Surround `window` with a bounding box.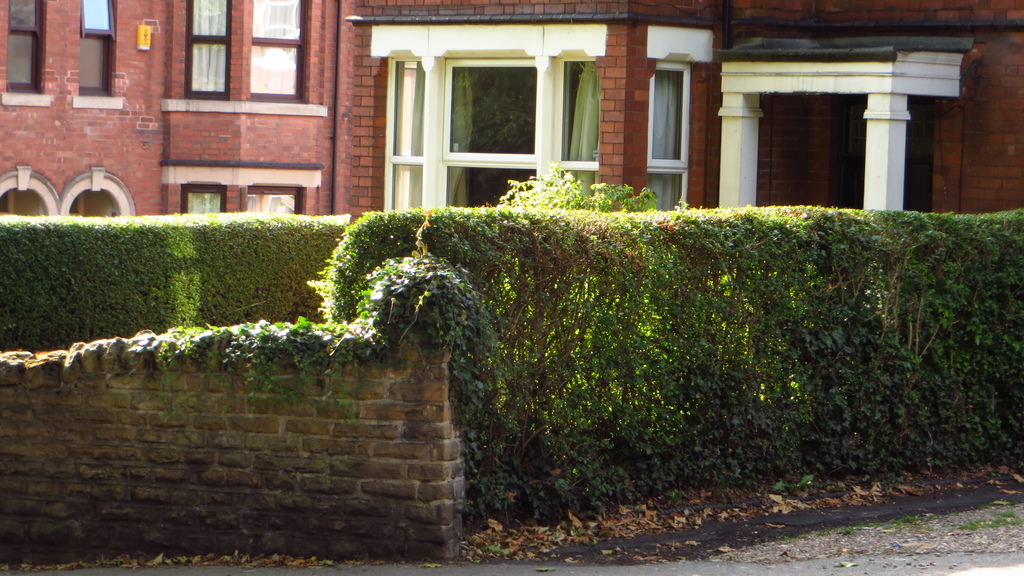
Rect(646, 172, 685, 211).
